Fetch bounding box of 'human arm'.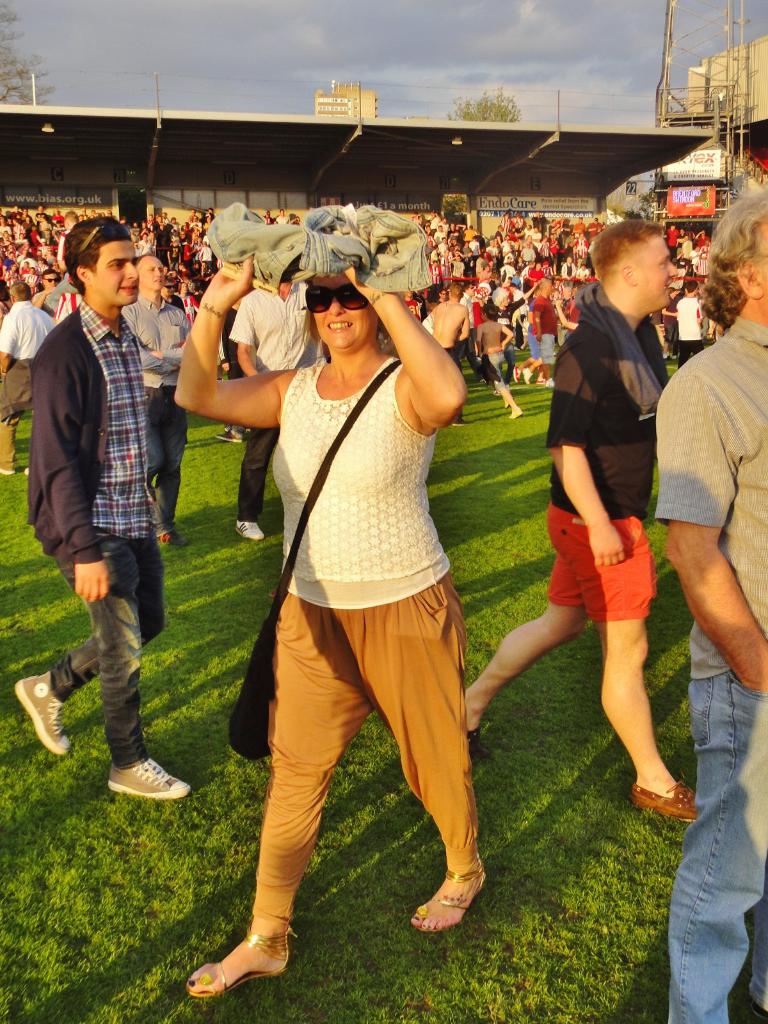
Bbox: x1=456 y1=223 x2=466 y2=232.
